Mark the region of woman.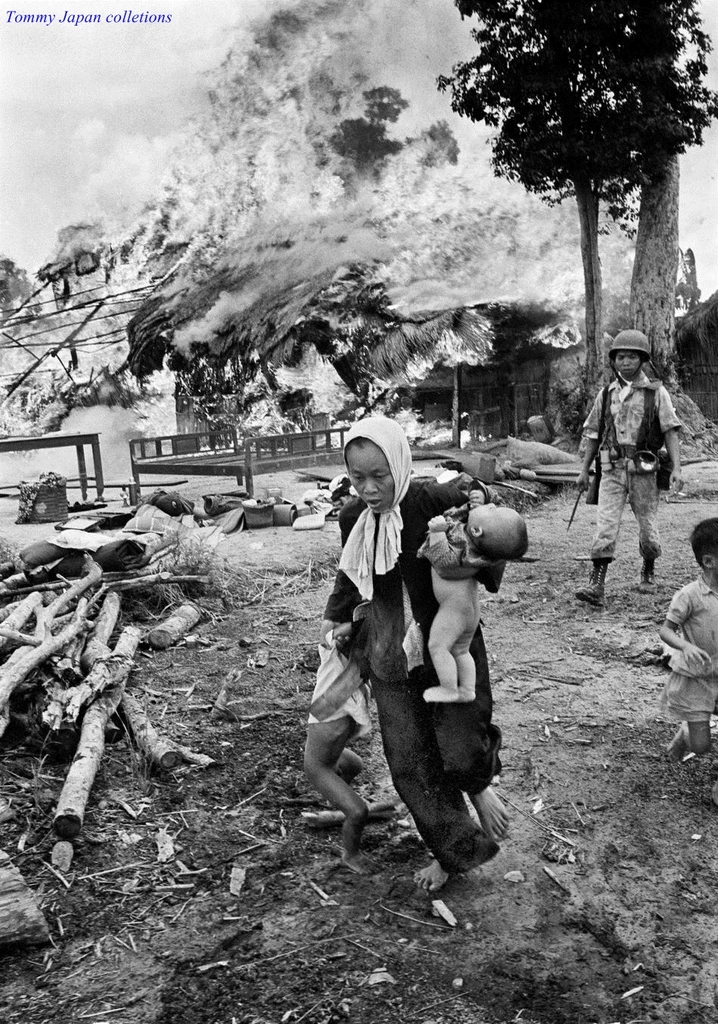
Region: pyautogui.locateOnScreen(319, 454, 475, 901).
